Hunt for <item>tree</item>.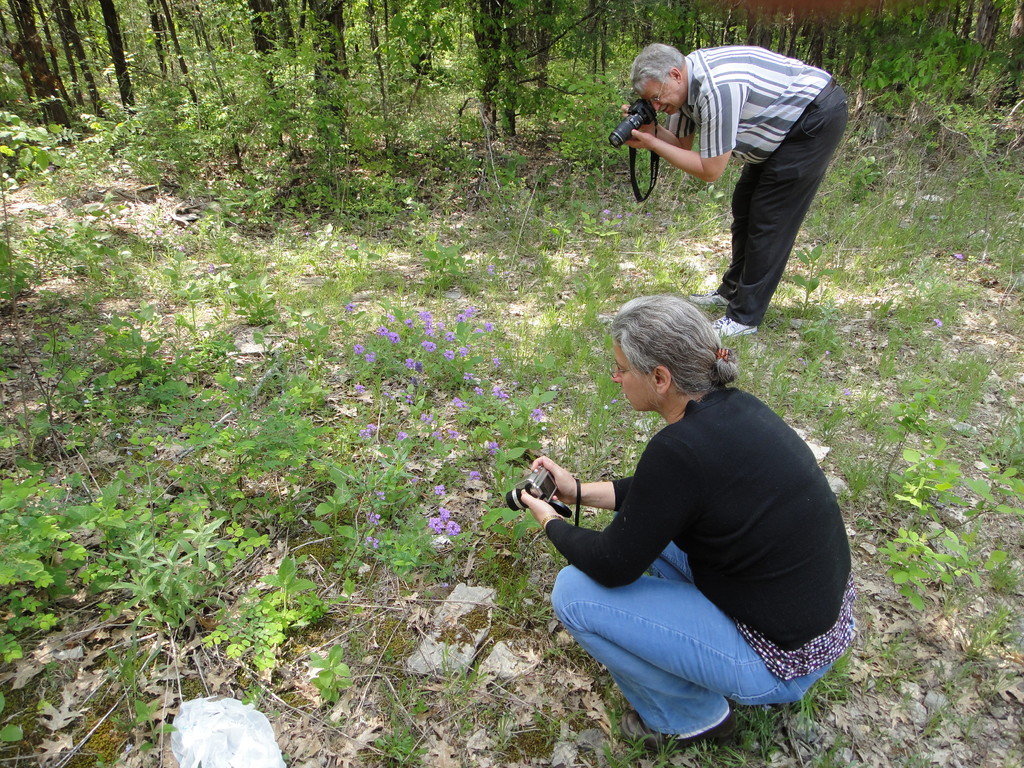
Hunted down at bbox=(0, 0, 1023, 212).
